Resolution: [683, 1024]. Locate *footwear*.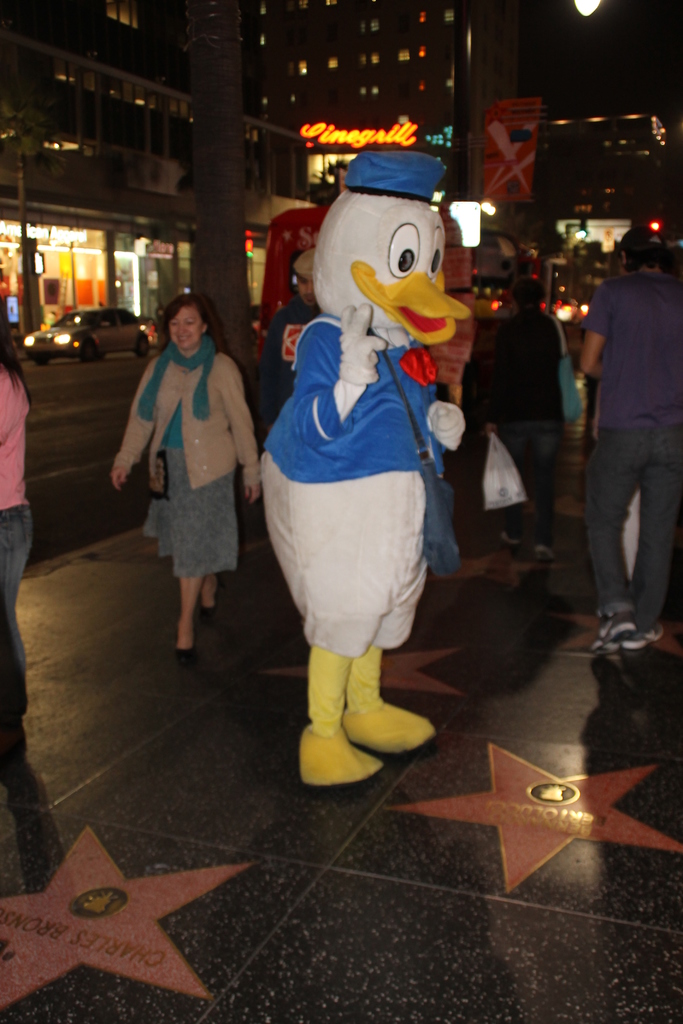
197/595/218/621.
